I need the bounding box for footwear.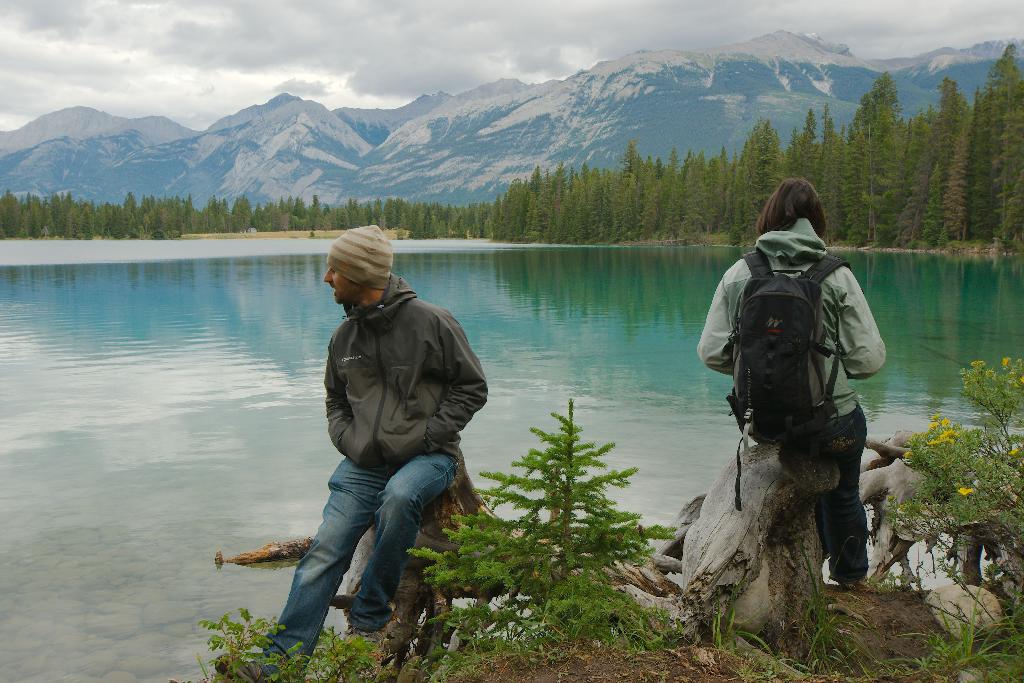
Here it is: 339 625 397 646.
